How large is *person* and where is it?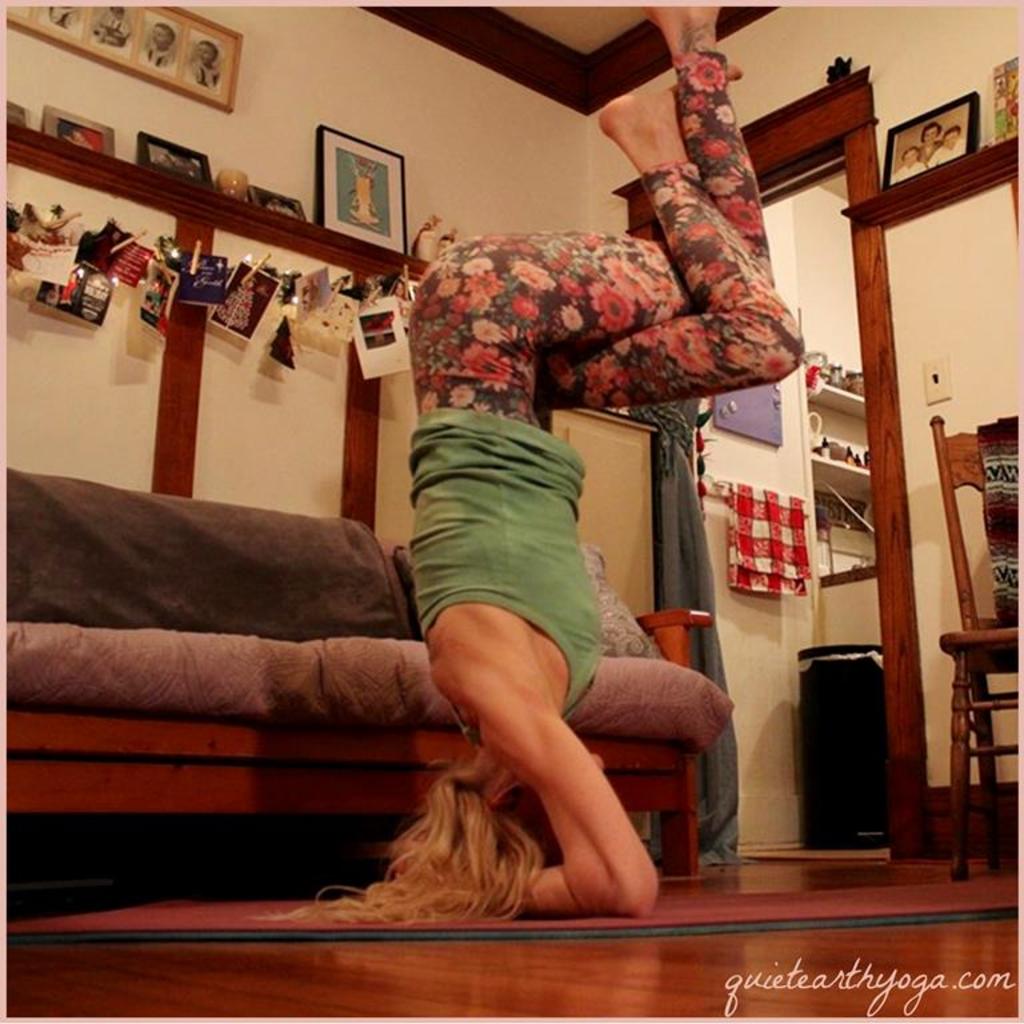
Bounding box: region(145, 21, 184, 67).
